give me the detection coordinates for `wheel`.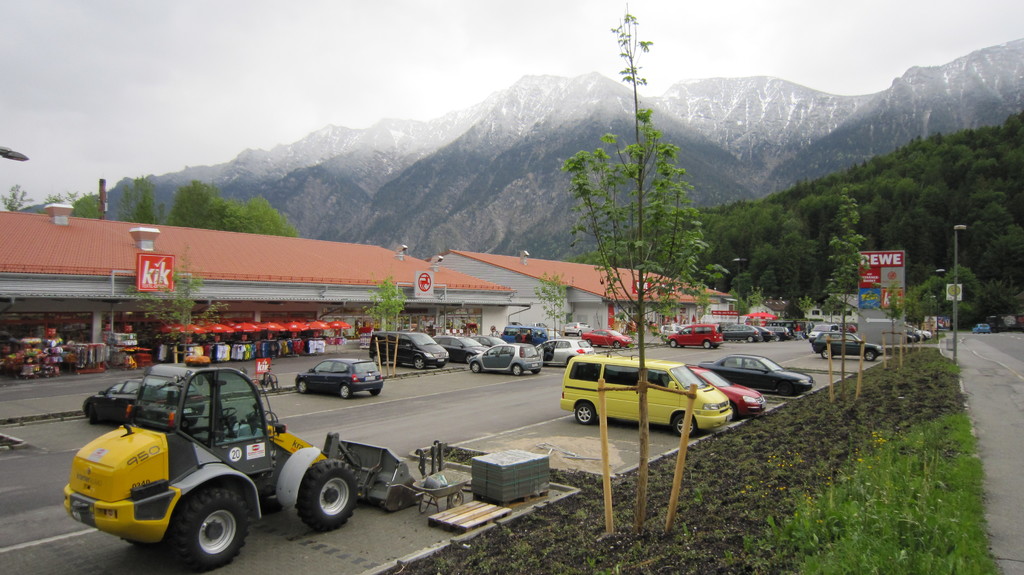
region(865, 351, 876, 362).
